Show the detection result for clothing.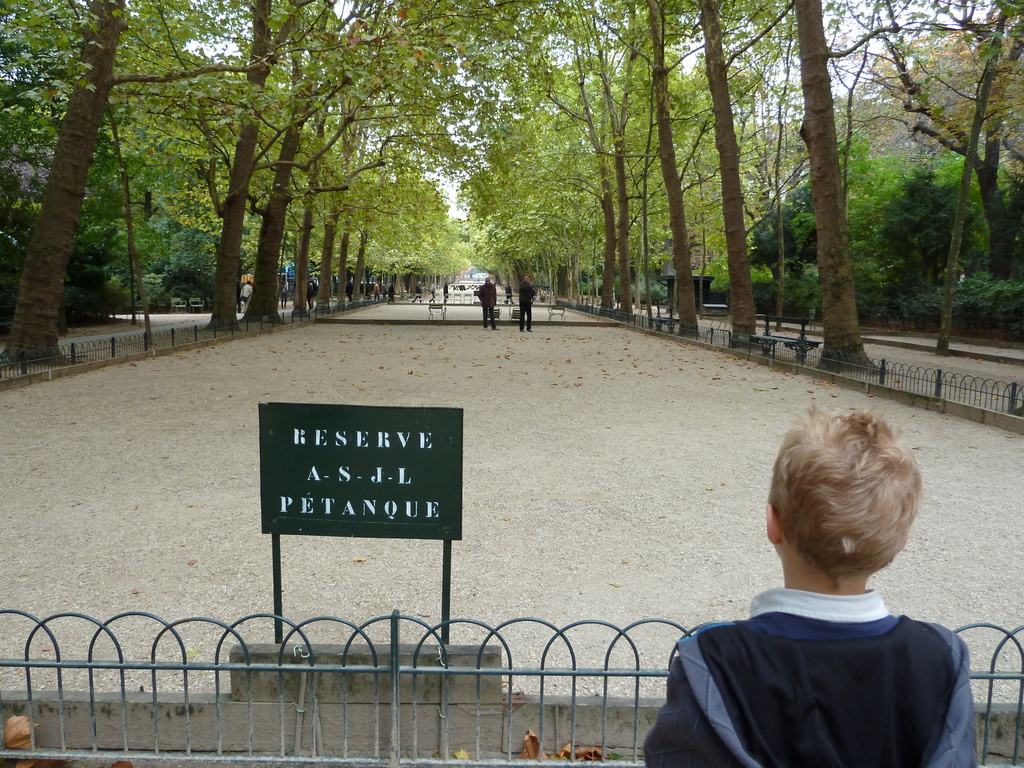
pyautogui.locateOnScreen(241, 282, 253, 302).
